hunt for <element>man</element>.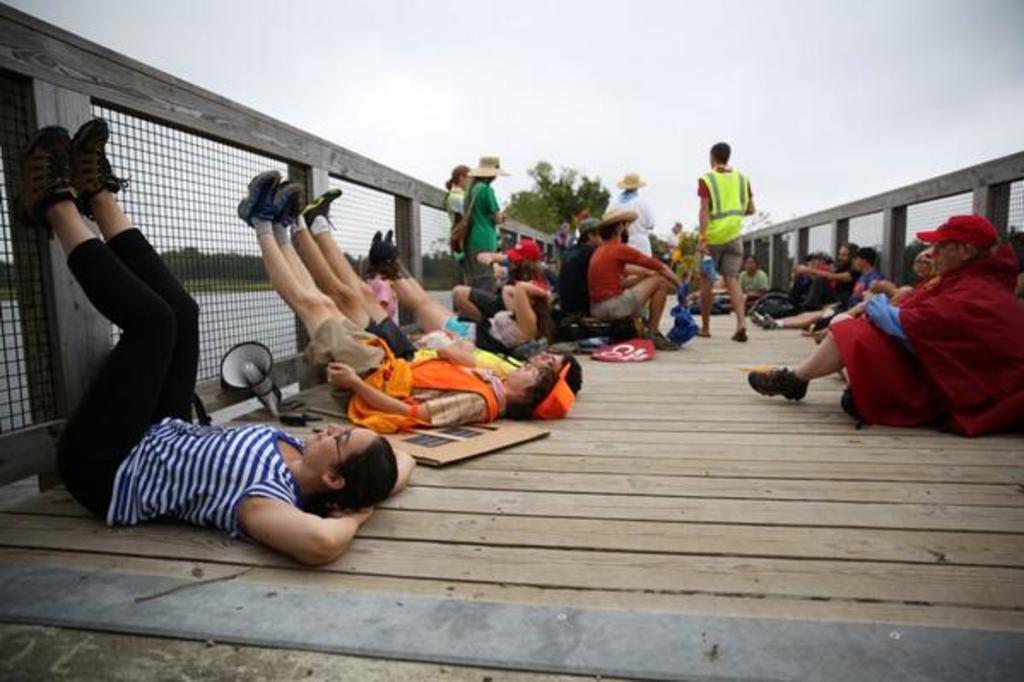
Hunted down at {"left": 590, "top": 210, "right": 684, "bottom": 345}.
